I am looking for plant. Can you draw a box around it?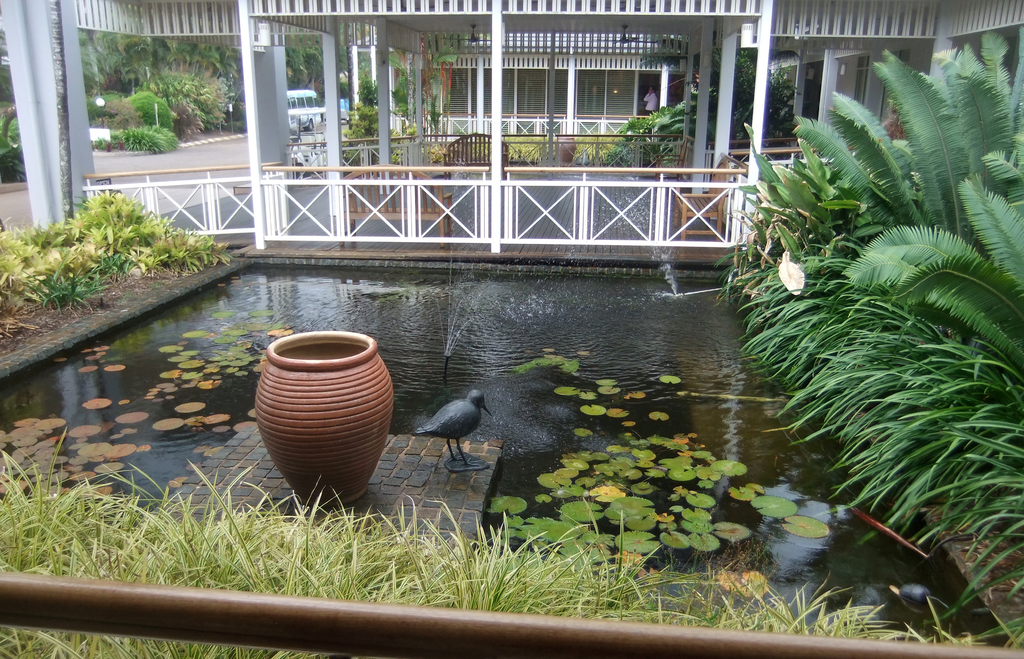
Sure, the bounding box is locate(20, 262, 109, 311).
